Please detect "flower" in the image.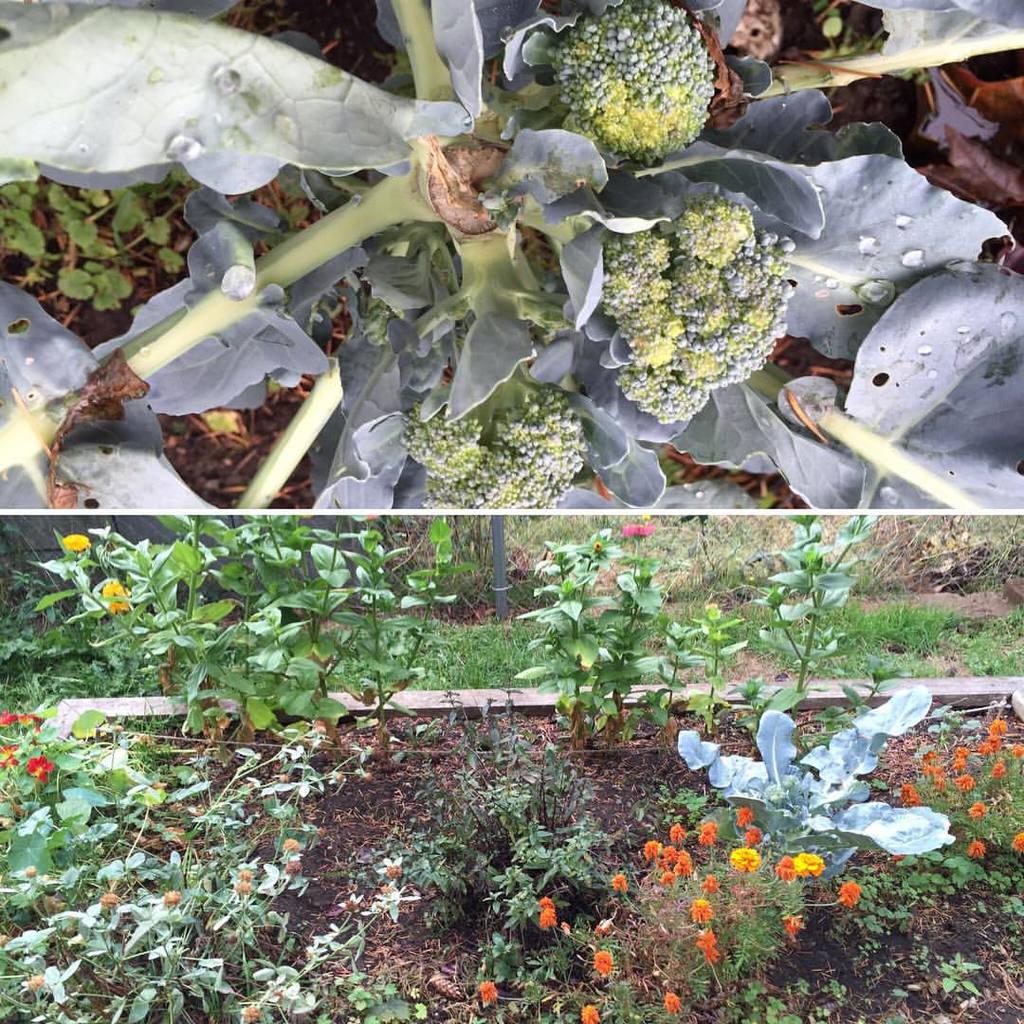
(x1=664, y1=846, x2=674, y2=872).
